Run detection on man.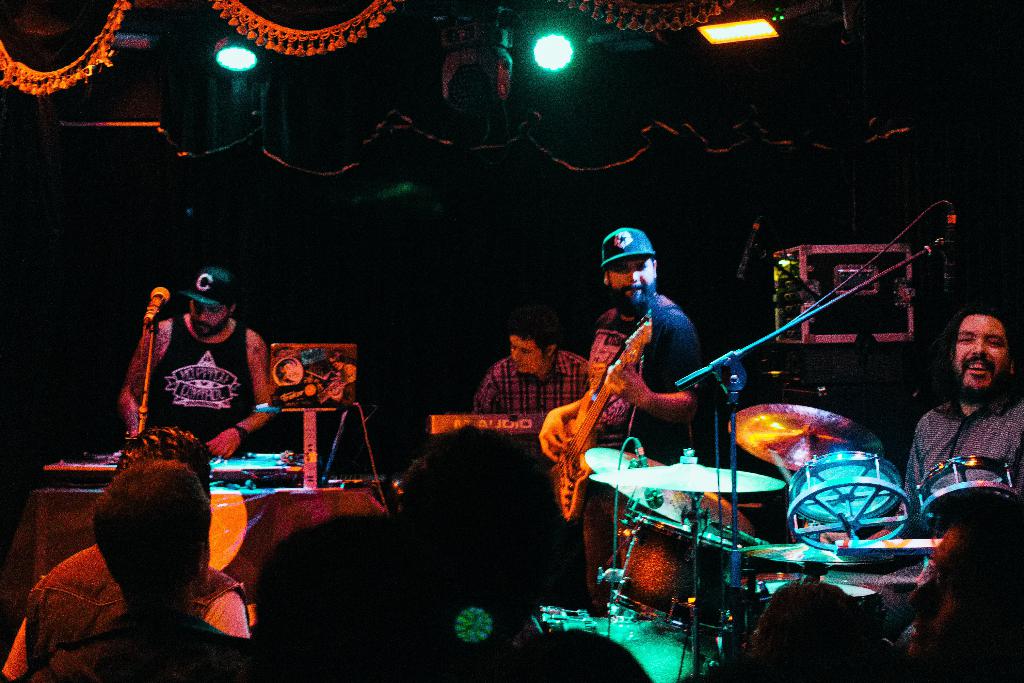
Result: 471/311/590/408.
